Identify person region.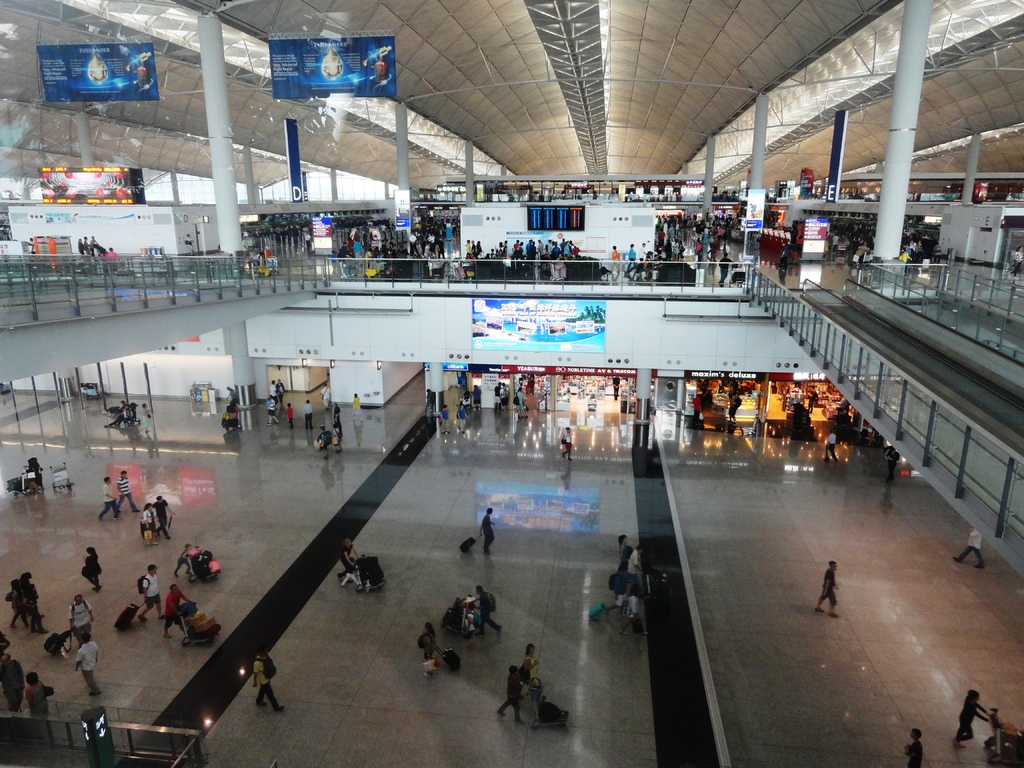
Region: 70/593/95/643.
